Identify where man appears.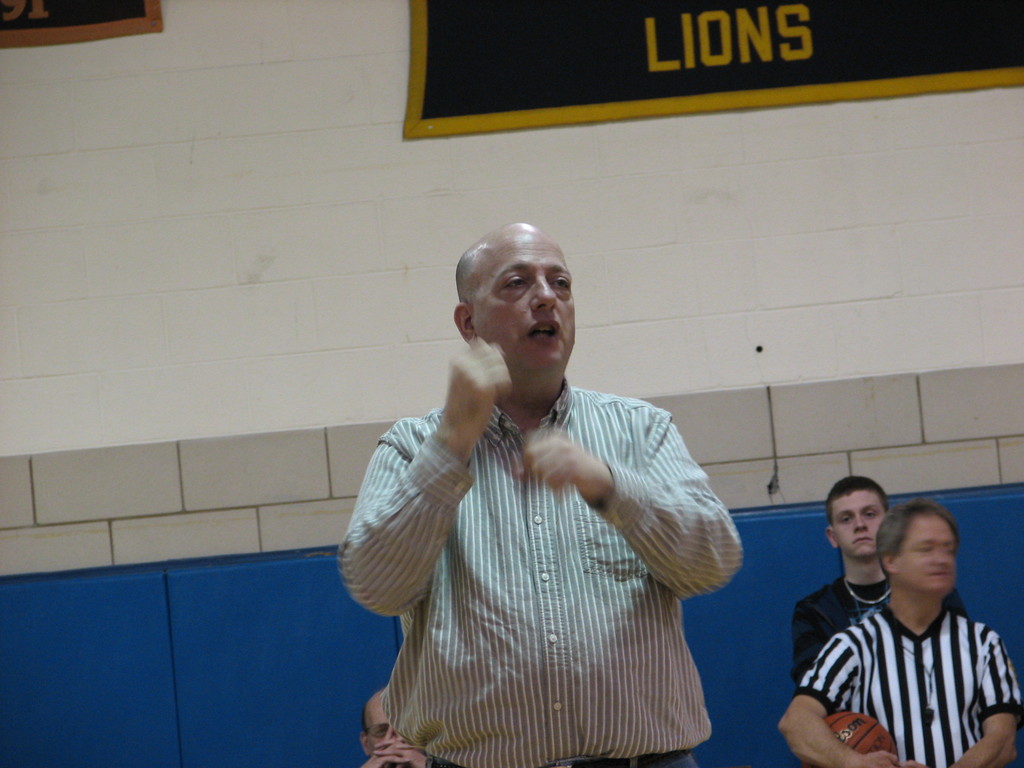
Appears at [x1=778, y1=504, x2=1023, y2=767].
